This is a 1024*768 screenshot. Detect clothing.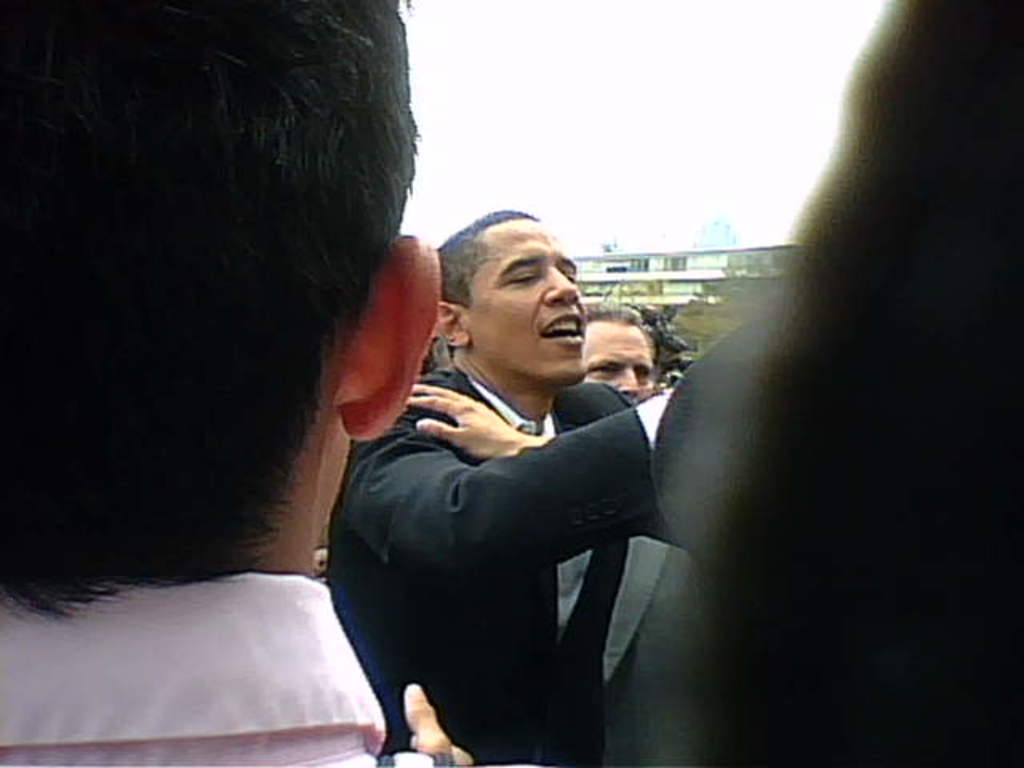
(left=0, top=579, right=429, bottom=766).
